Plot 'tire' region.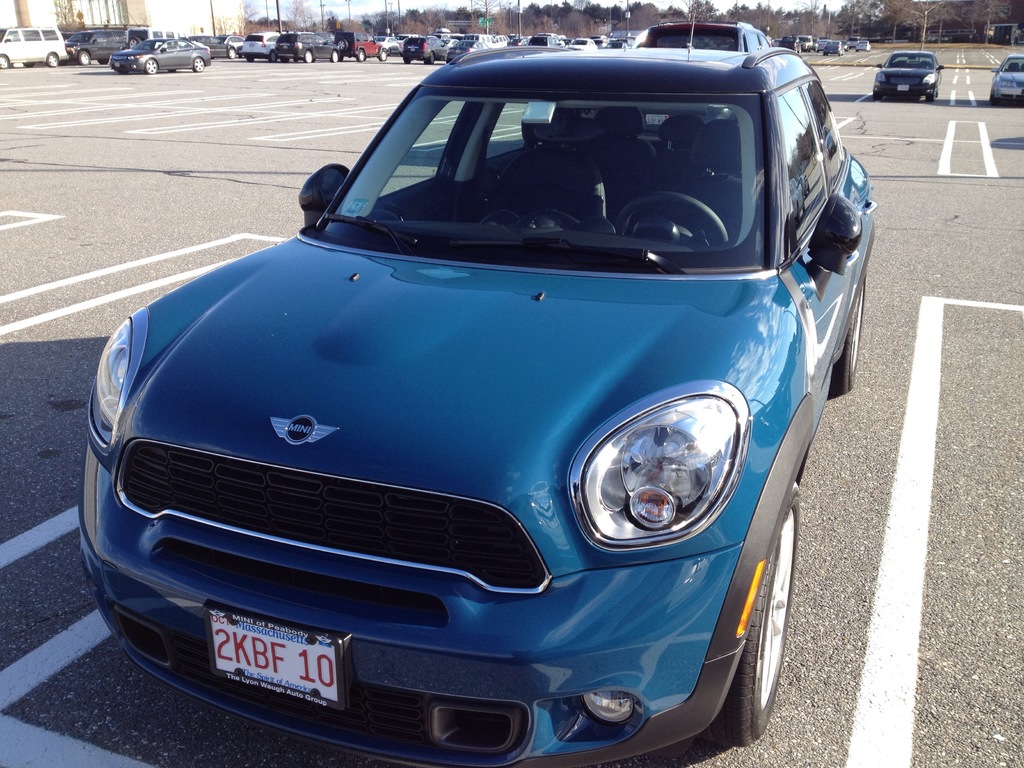
Plotted at <box>378,51,388,61</box>.
